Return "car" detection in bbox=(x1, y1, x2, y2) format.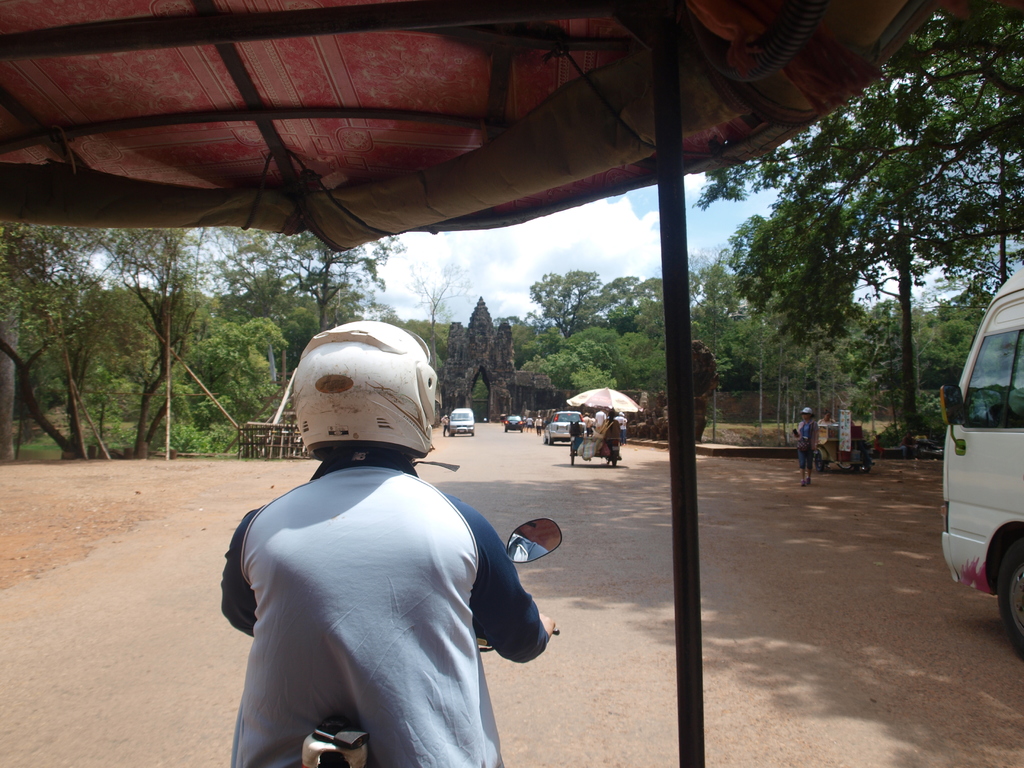
bbox=(504, 416, 525, 433).
